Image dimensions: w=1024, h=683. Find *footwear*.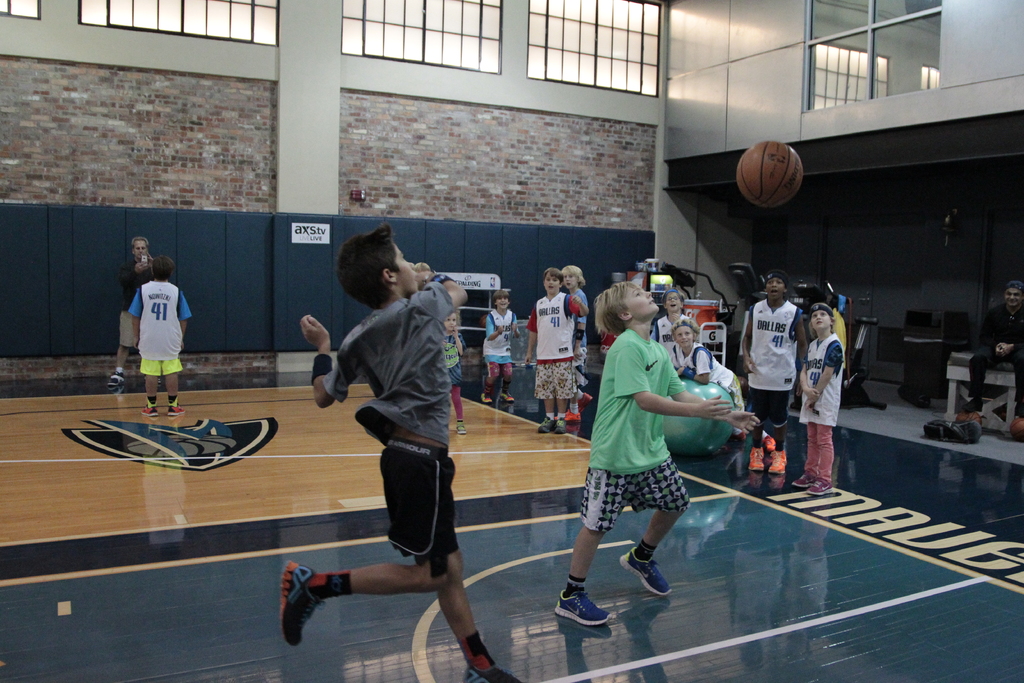
bbox=(813, 477, 836, 495).
